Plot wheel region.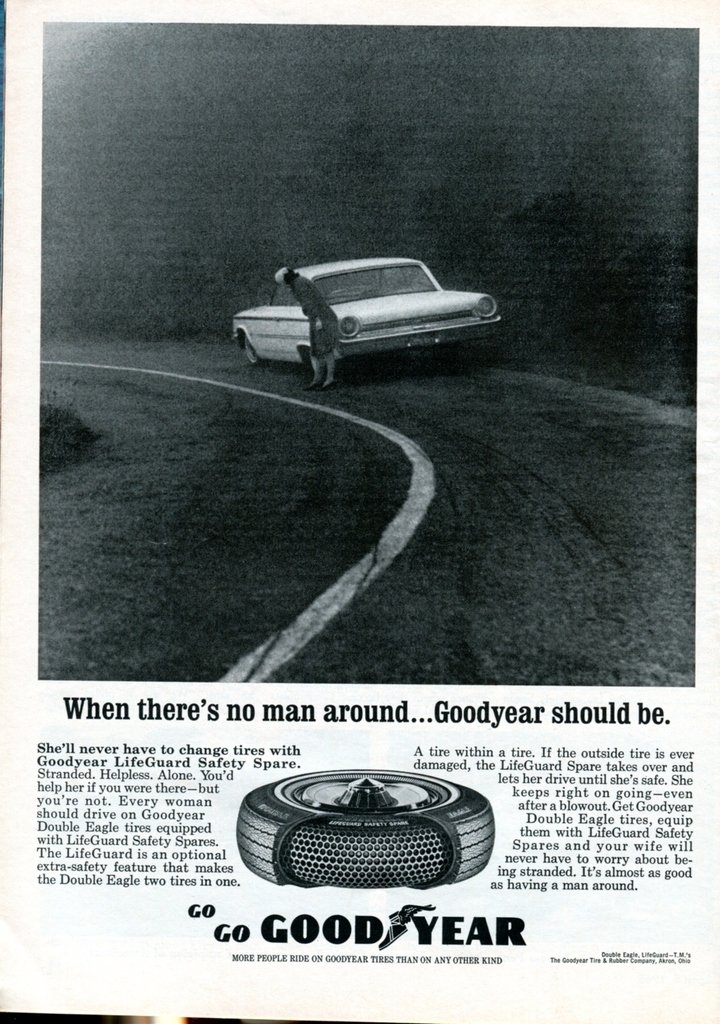
Plotted at {"left": 249, "top": 774, "right": 480, "bottom": 899}.
